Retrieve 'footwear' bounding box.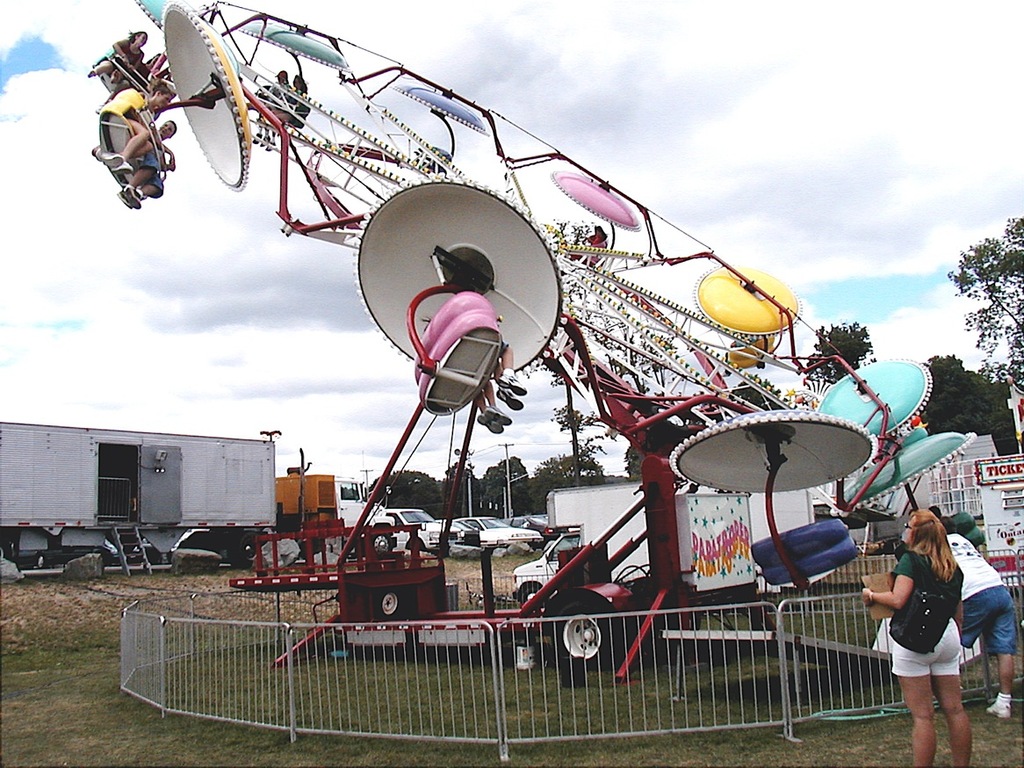
Bounding box: bbox(118, 187, 138, 211).
